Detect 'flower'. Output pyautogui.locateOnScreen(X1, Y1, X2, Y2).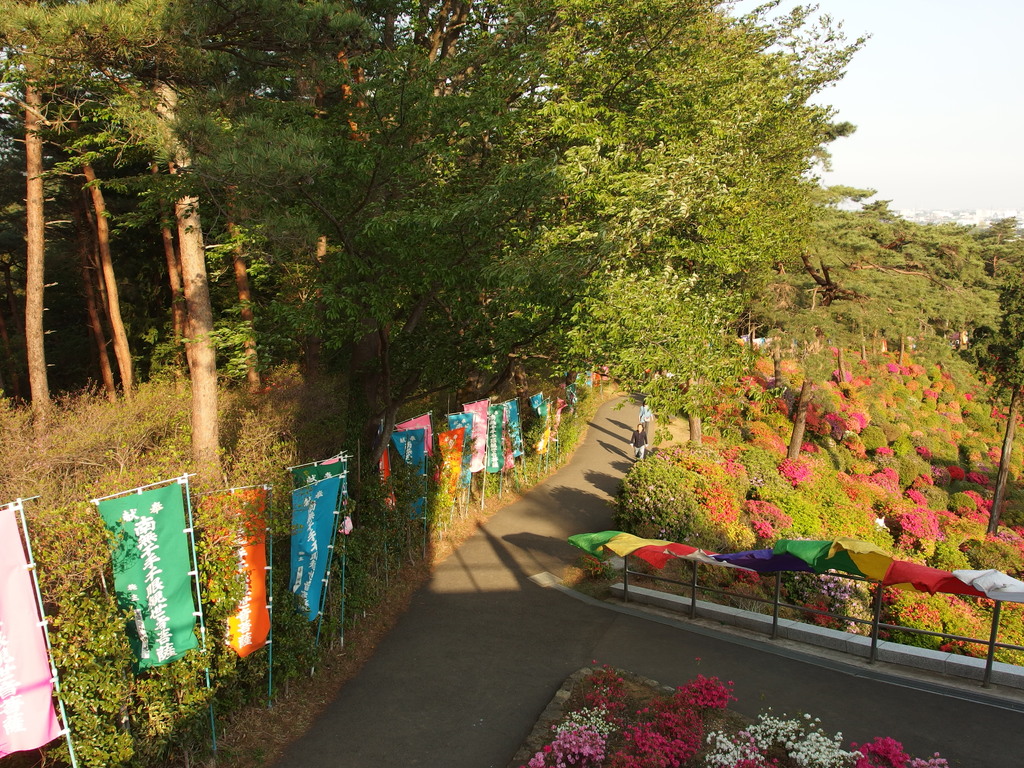
pyautogui.locateOnScreen(805, 714, 813, 721).
